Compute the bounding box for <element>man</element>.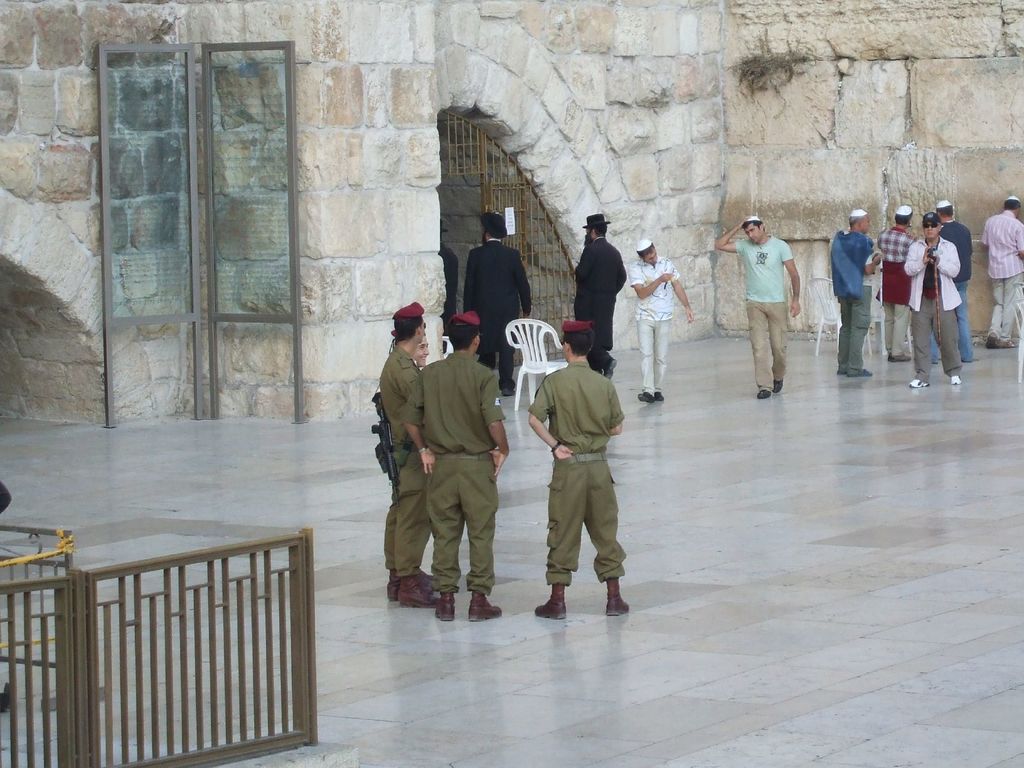
box=[831, 212, 884, 381].
